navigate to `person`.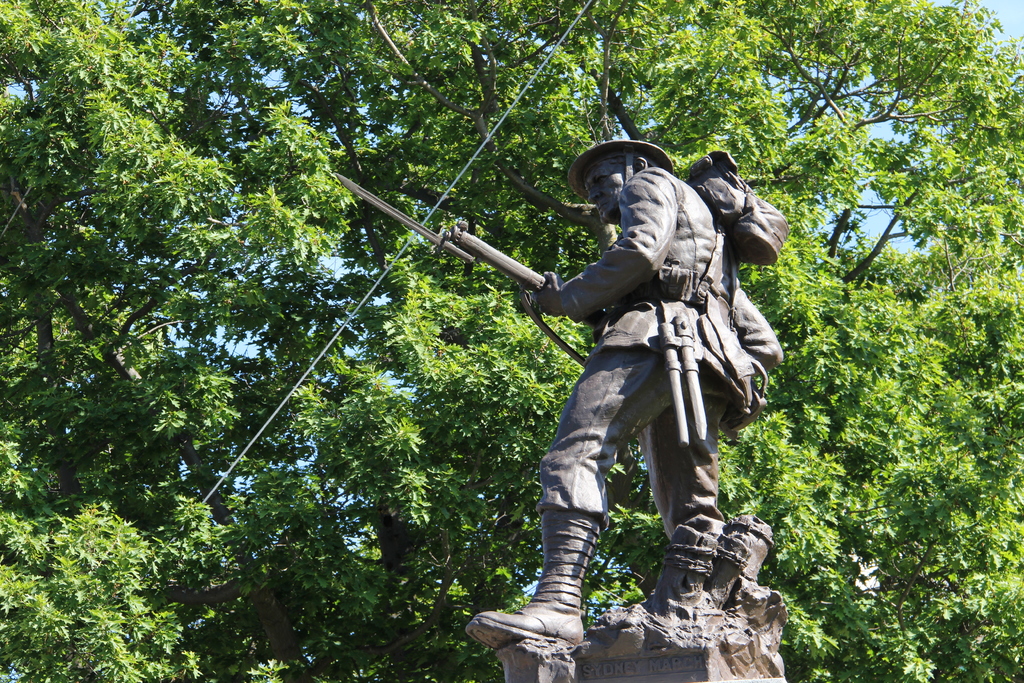
Navigation target: (x1=535, y1=128, x2=782, y2=596).
